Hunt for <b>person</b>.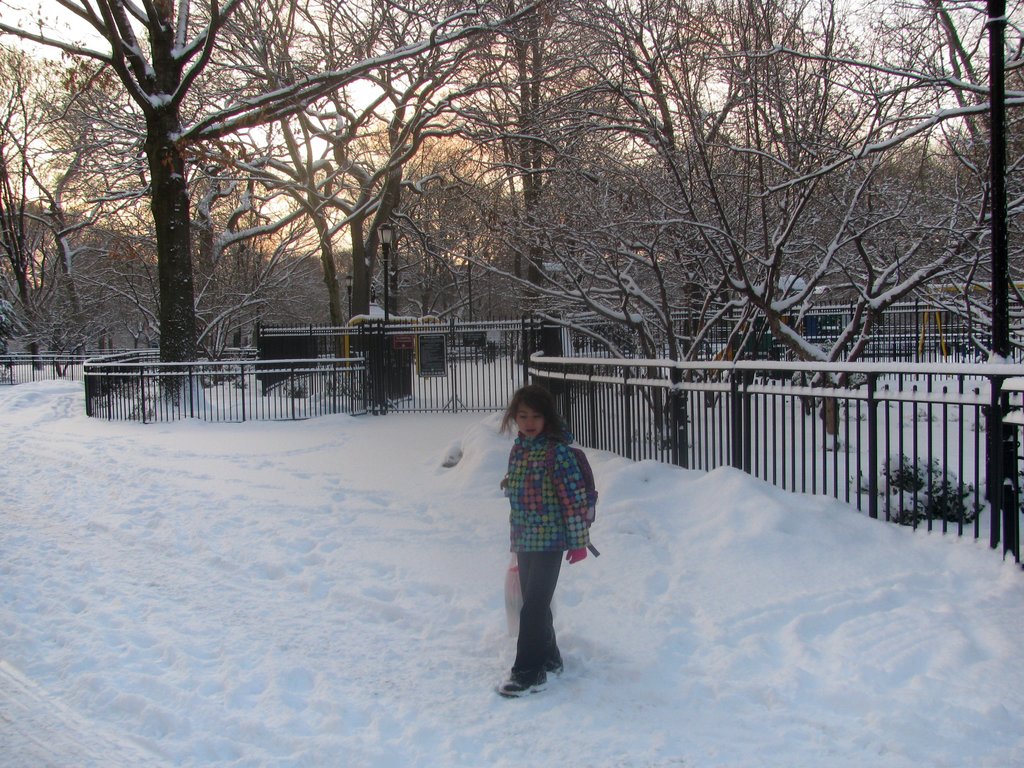
Hunted down at 501 379 601 675.
